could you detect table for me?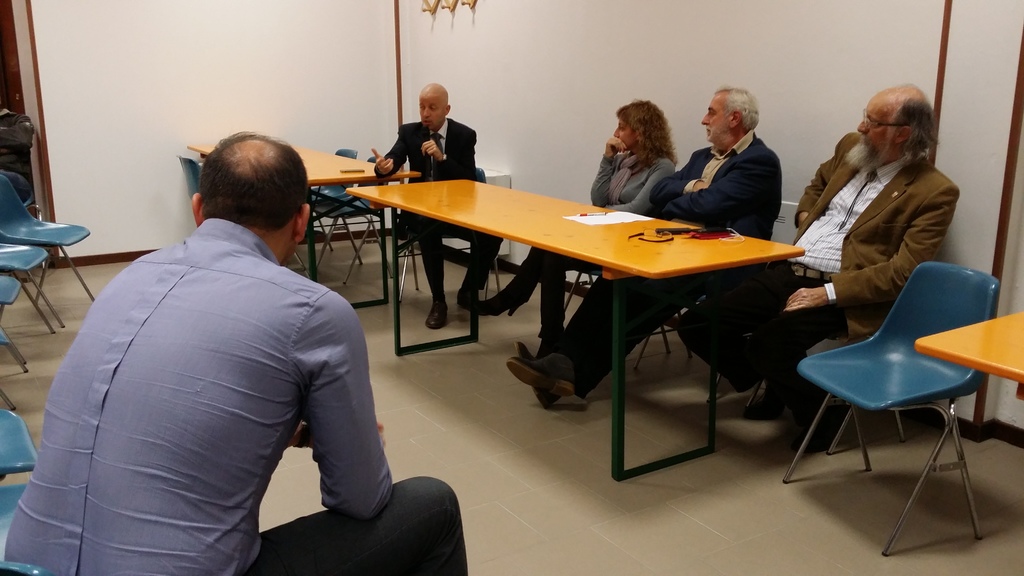
Detection result: pyautogui.locateOnScreen(184, 141, 423, 312).
